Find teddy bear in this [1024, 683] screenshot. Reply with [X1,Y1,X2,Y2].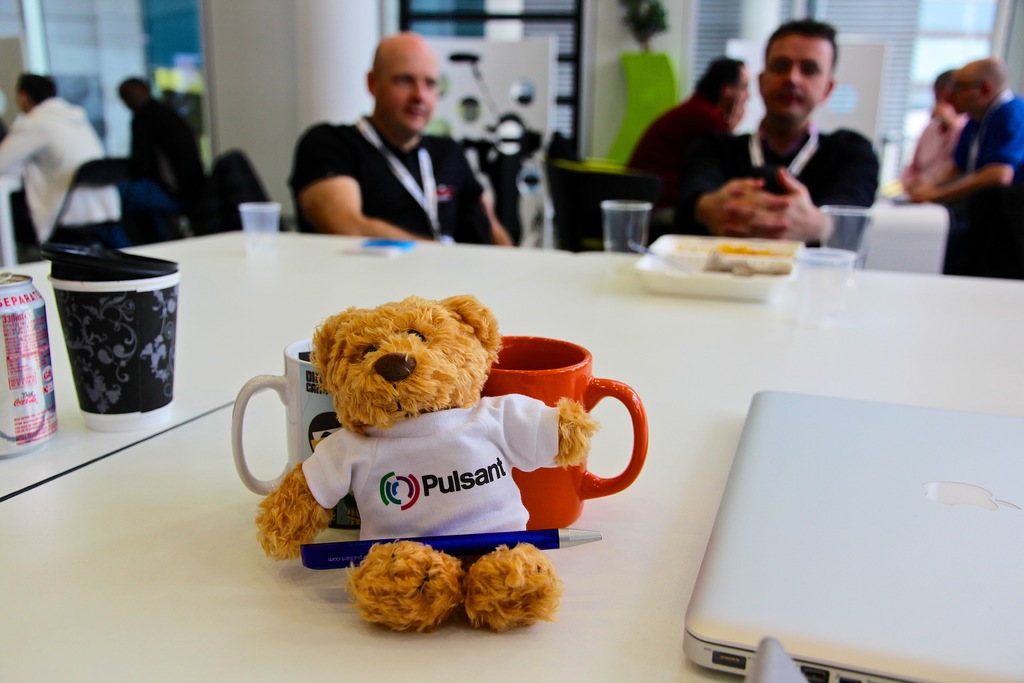
[253,292,602,635].
